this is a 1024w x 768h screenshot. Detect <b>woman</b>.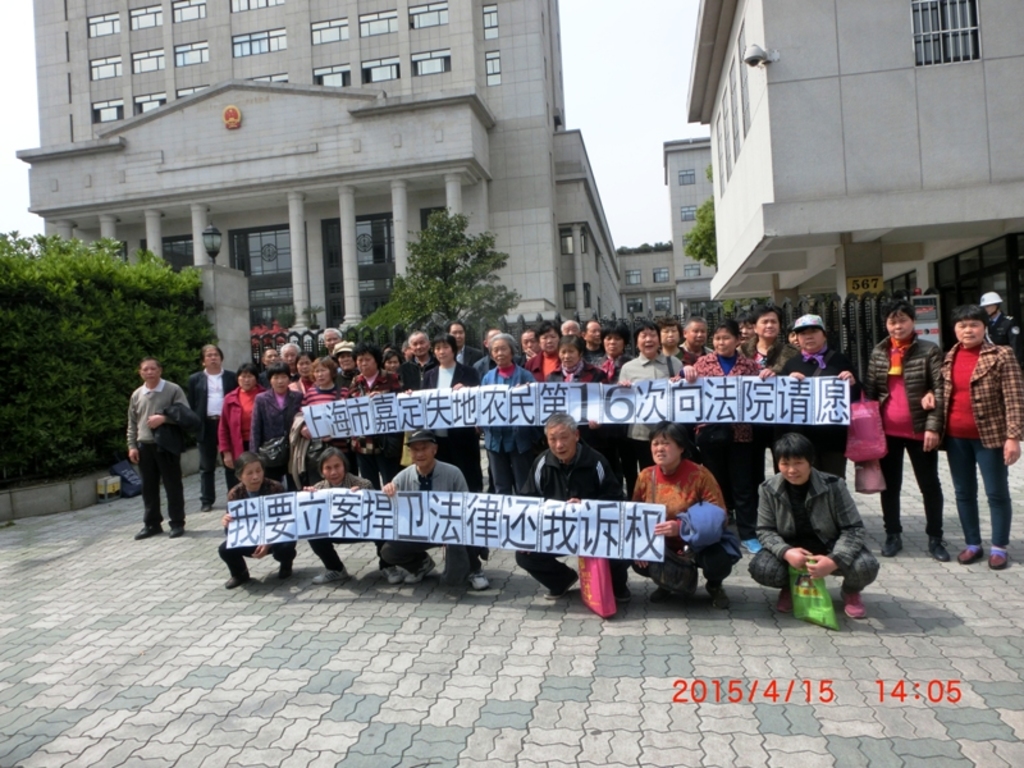
bbox=(867, 301, 947, 563).
